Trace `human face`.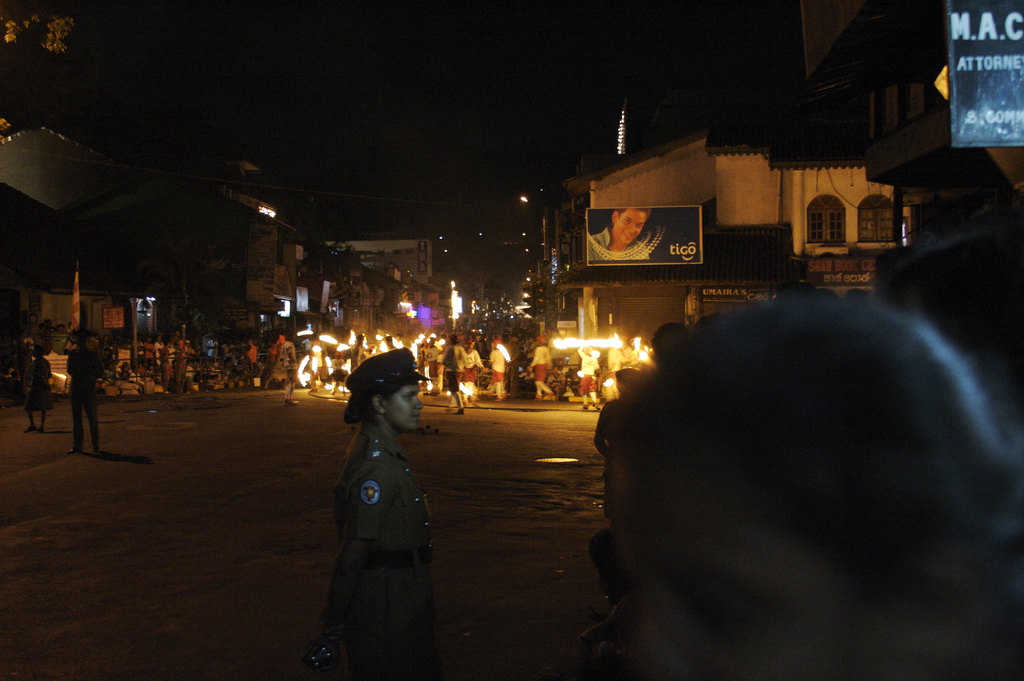
Traced to [620, 206, 648, 245].
